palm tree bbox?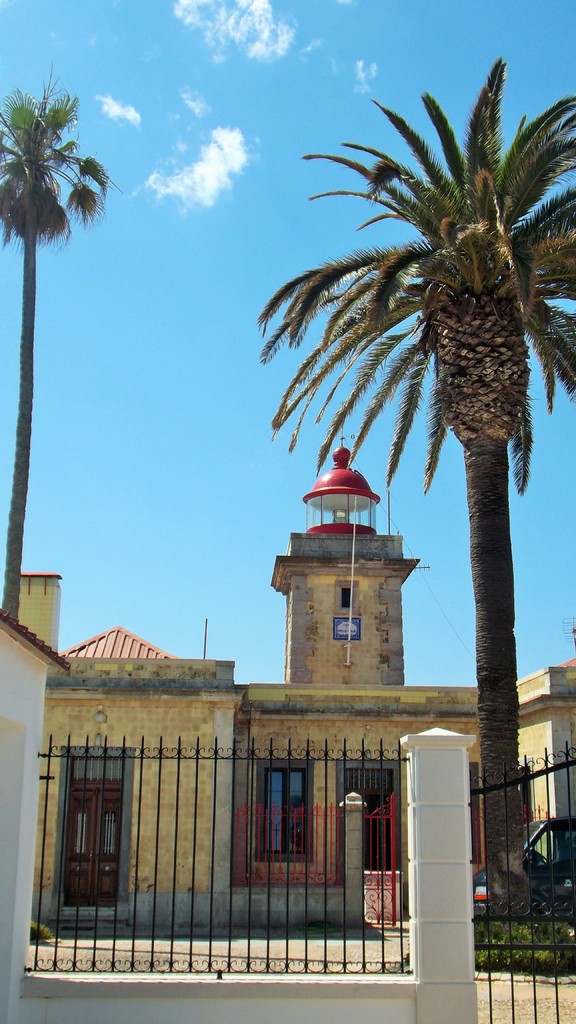
detection(248, 56, 575, 934)
